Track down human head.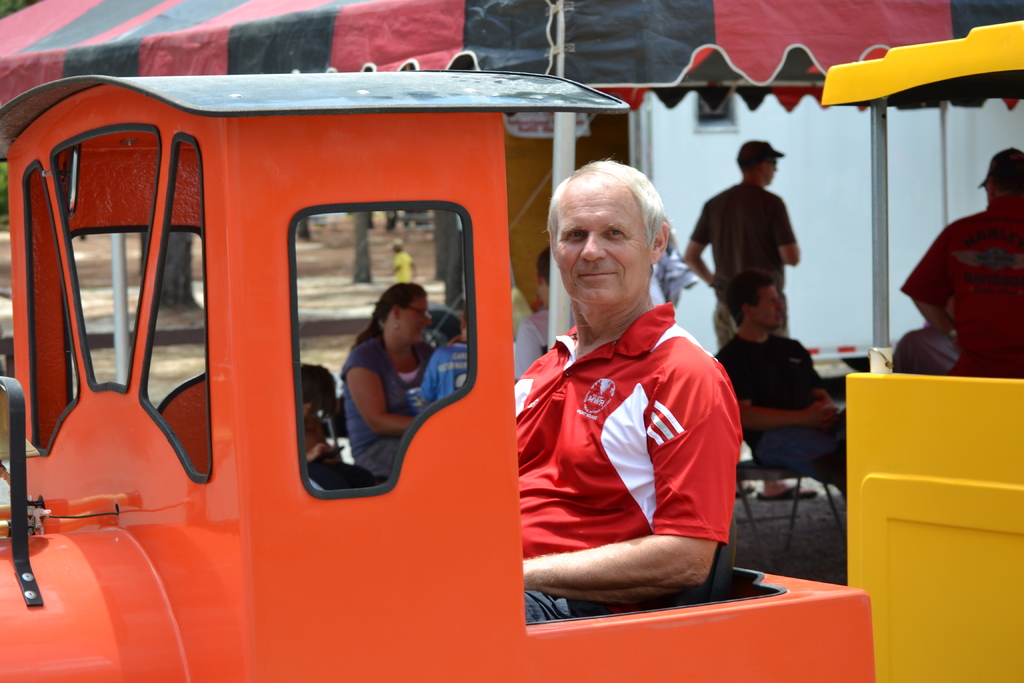
Tracked to 976,143,1023,198.
